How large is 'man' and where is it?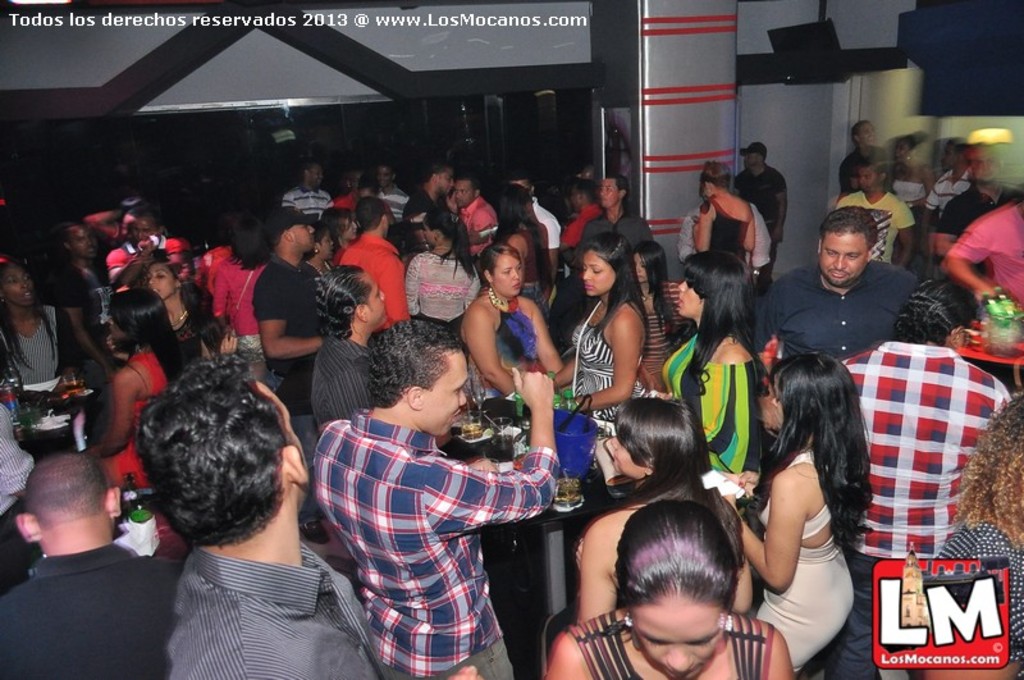
Bounding box: detection(753, 202, 924, 375).
